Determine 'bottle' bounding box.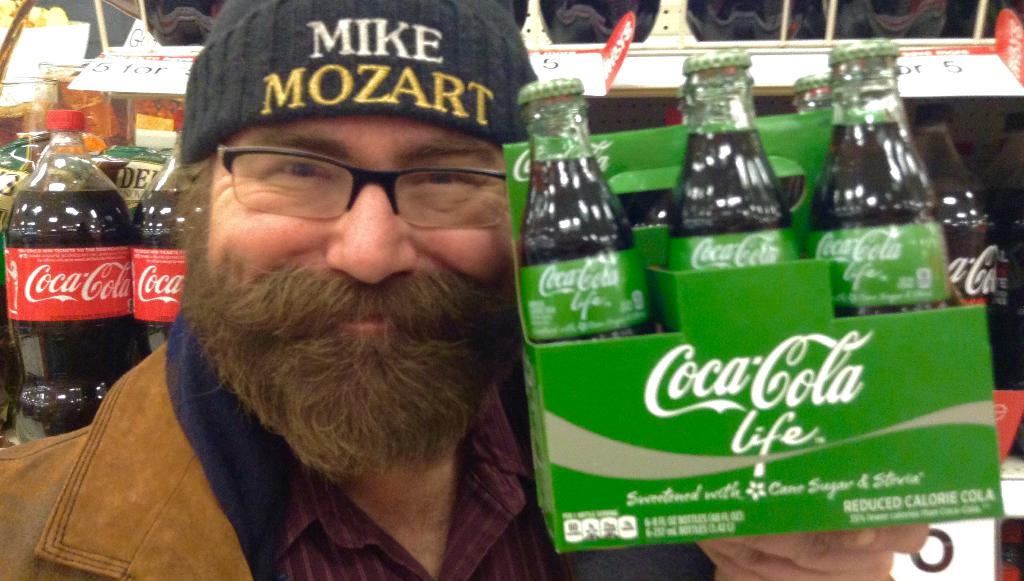
Determined: left=650, top=86, right=705, bottom=229.
